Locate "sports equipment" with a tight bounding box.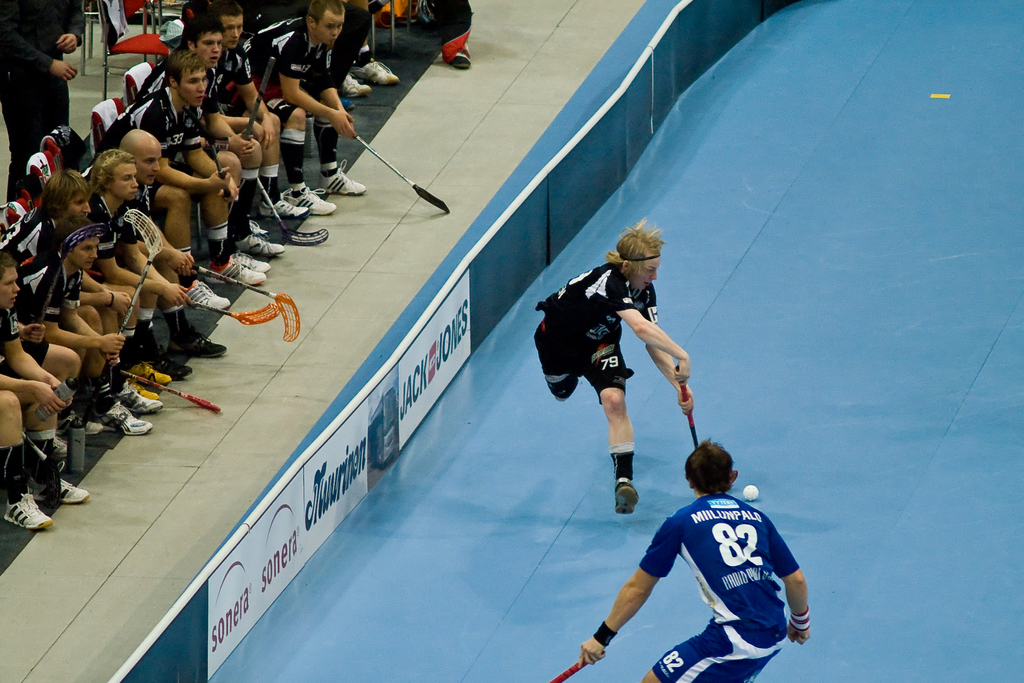
(321,159,366,194).
